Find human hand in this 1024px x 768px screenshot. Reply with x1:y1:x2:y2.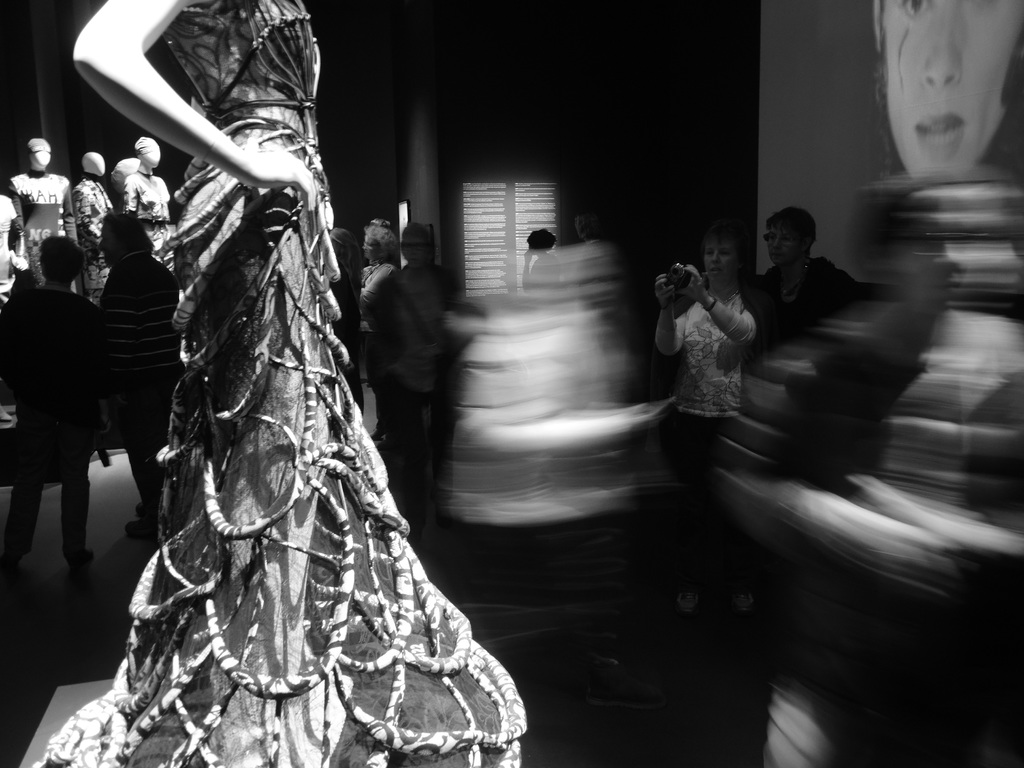
652:274:678:307.
